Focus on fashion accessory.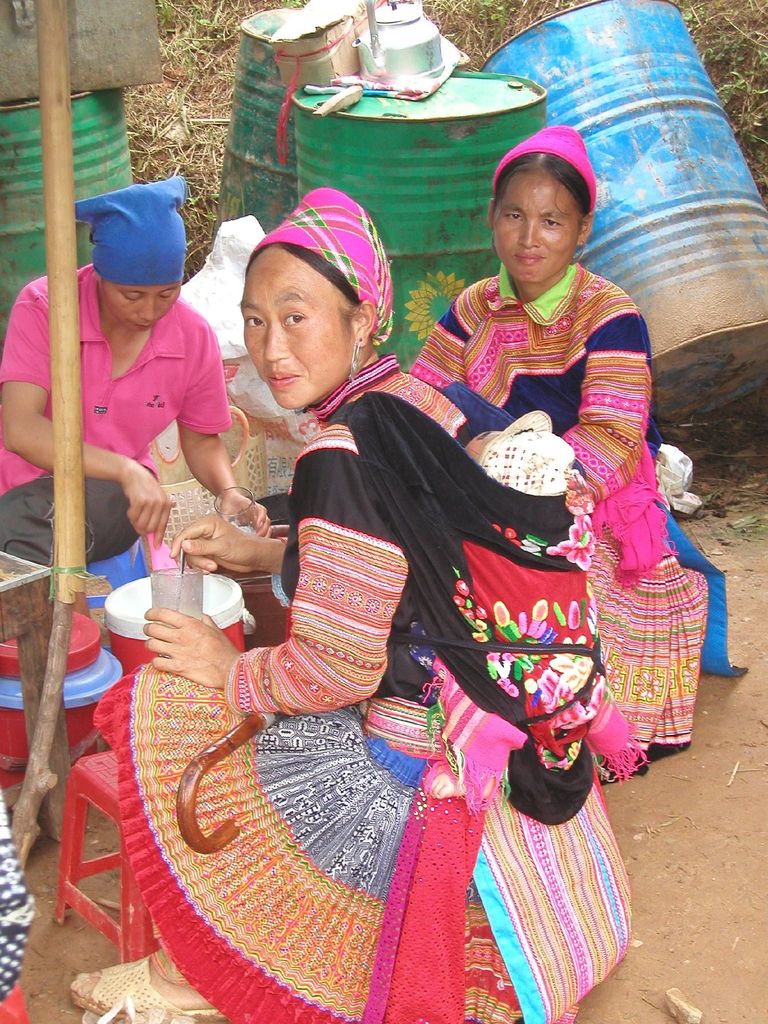
Focused at <box>343,334,364,387</box>.
